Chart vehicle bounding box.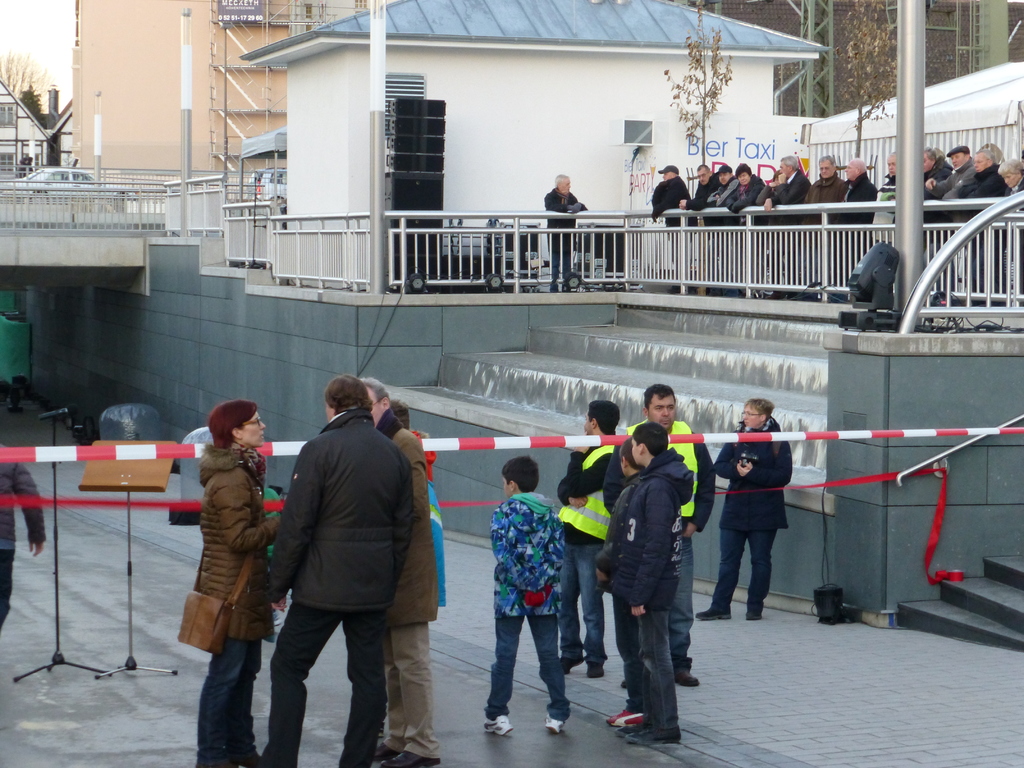
Charted: l=9, t=163, r=134, b=193.
